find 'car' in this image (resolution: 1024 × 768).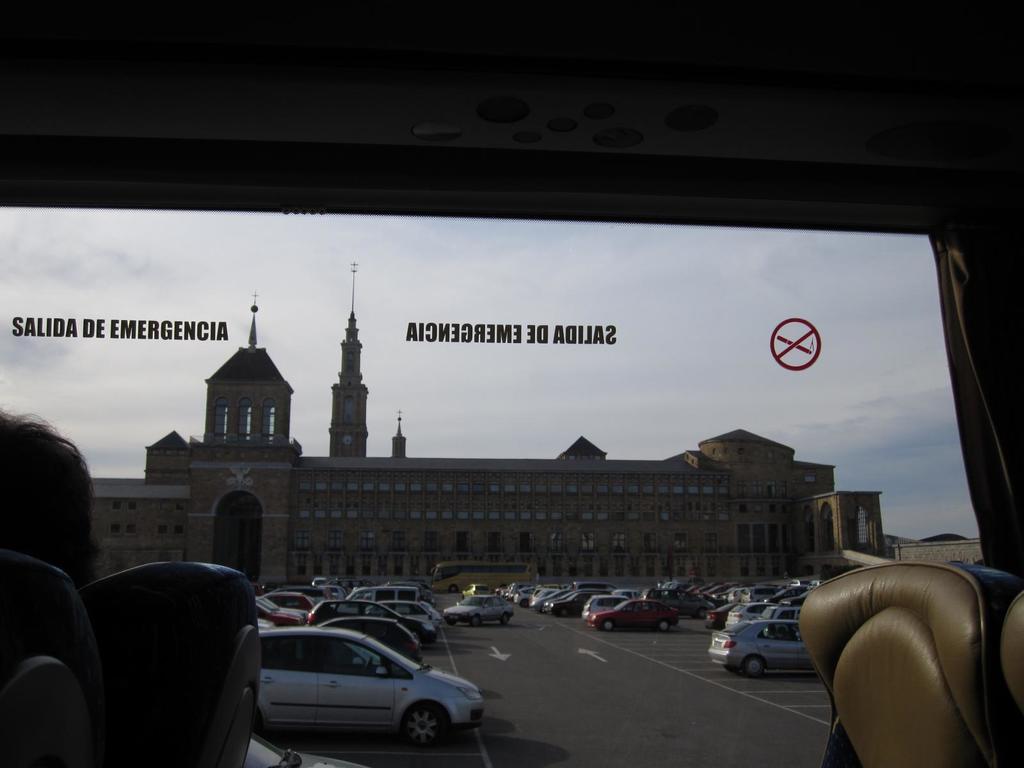
x1=255, y1=590, x2=317, y2=616.
